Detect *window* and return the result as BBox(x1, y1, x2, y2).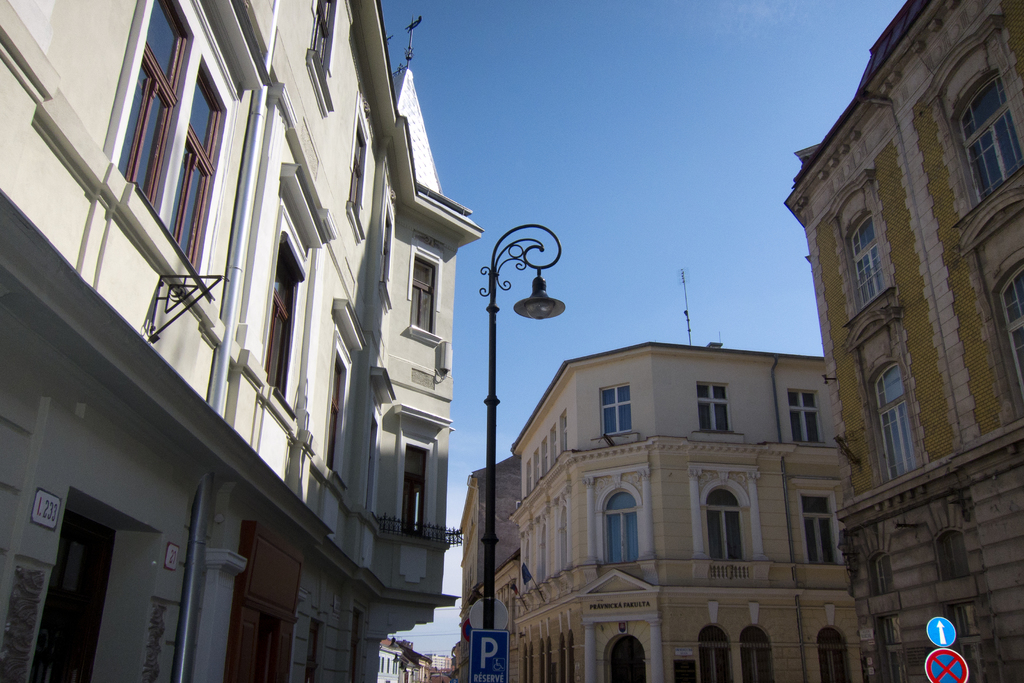
BBox(602, 490, 641, 563).
